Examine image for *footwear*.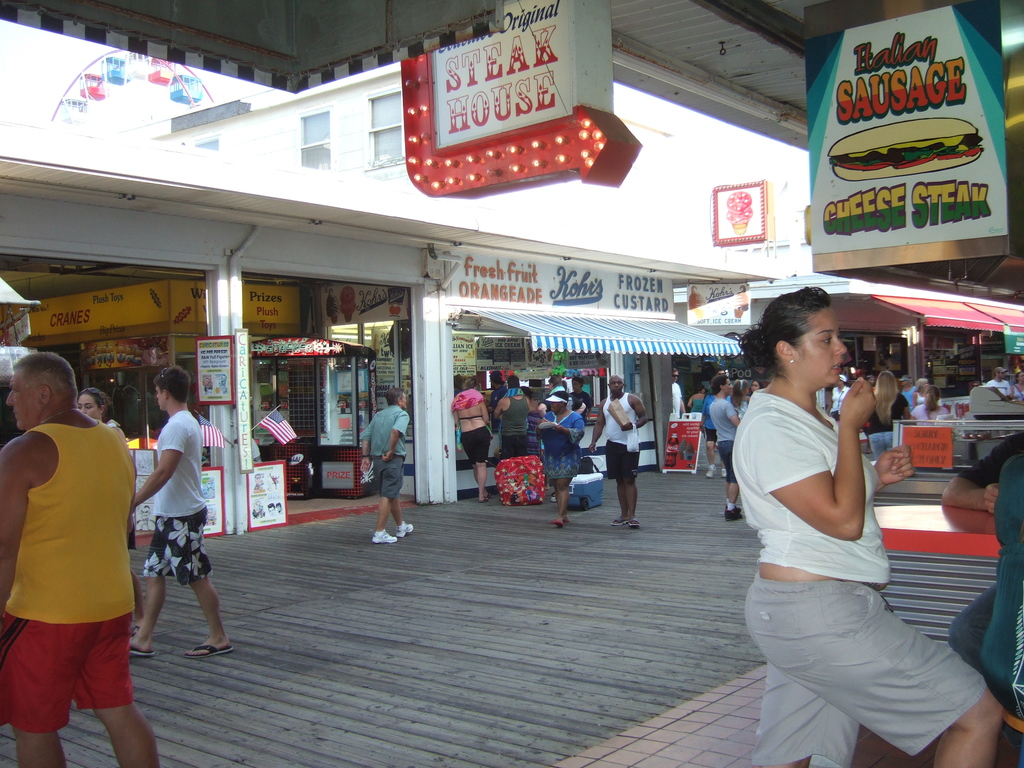
Examination result: l=735, t=504, r=742, b=514.
